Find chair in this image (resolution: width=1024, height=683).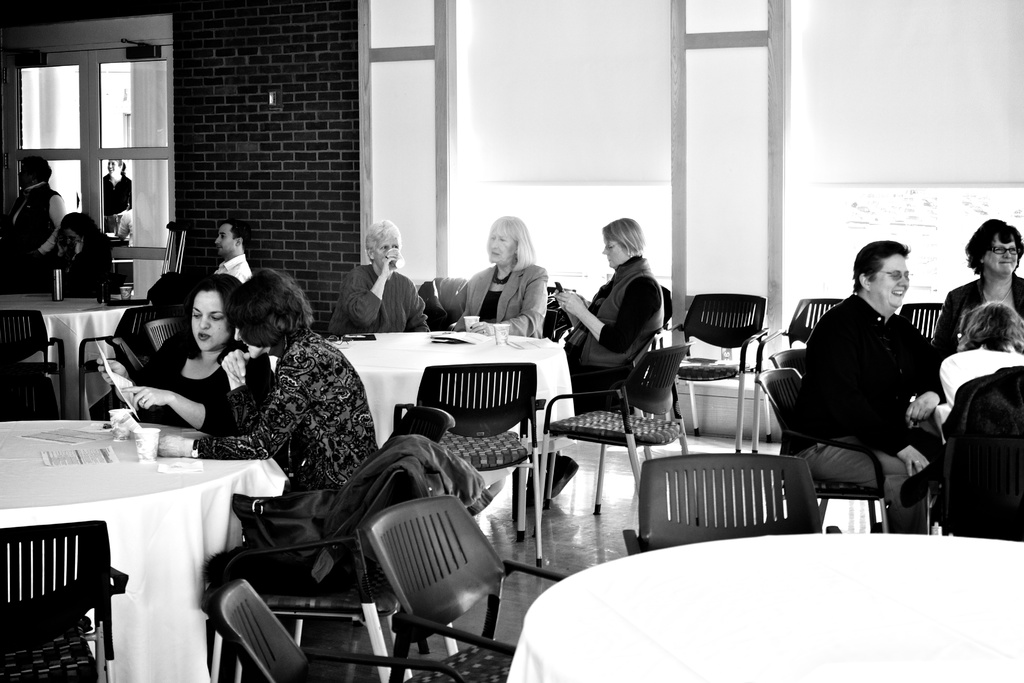
crop(143, 316, 188, 352).
